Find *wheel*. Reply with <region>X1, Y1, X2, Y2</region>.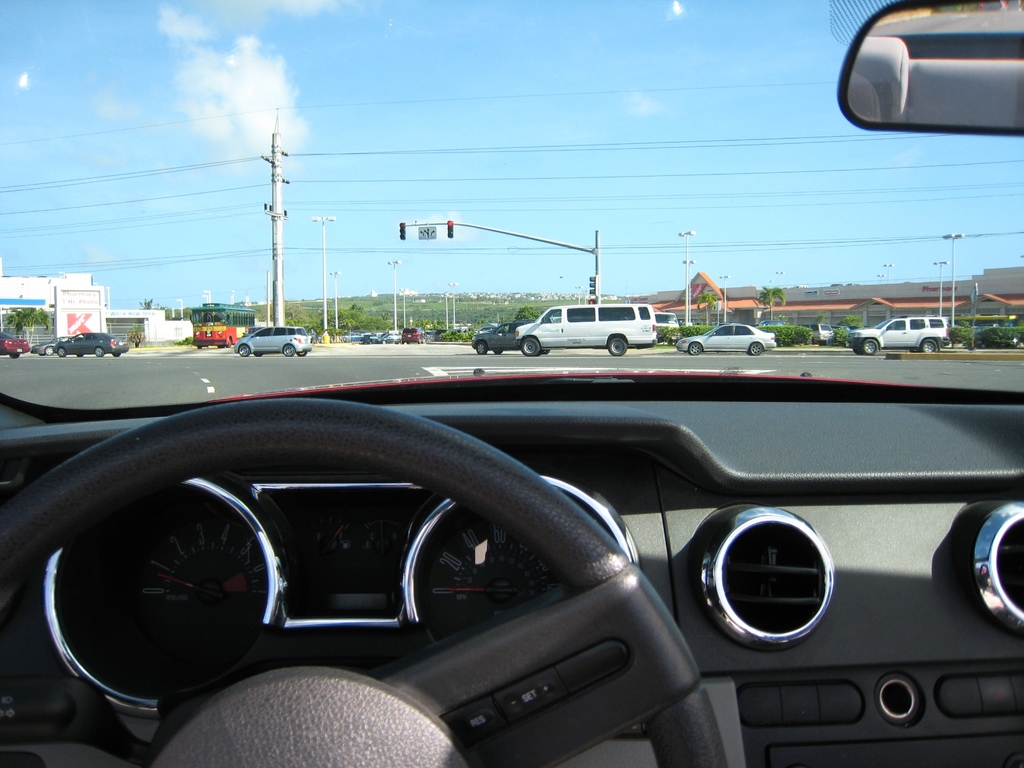
<region>541, 348, 548, 353</region>.
